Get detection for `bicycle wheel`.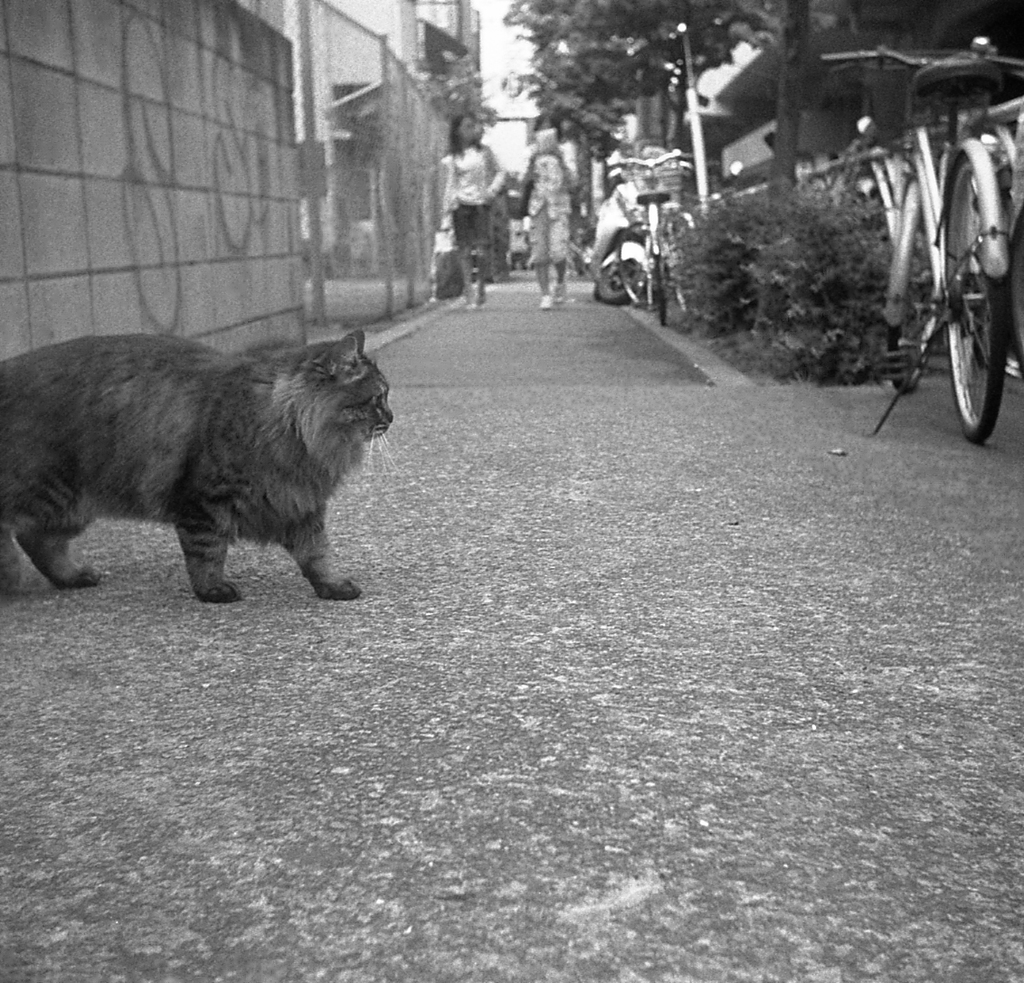
Detection: 888,187,927,398.
